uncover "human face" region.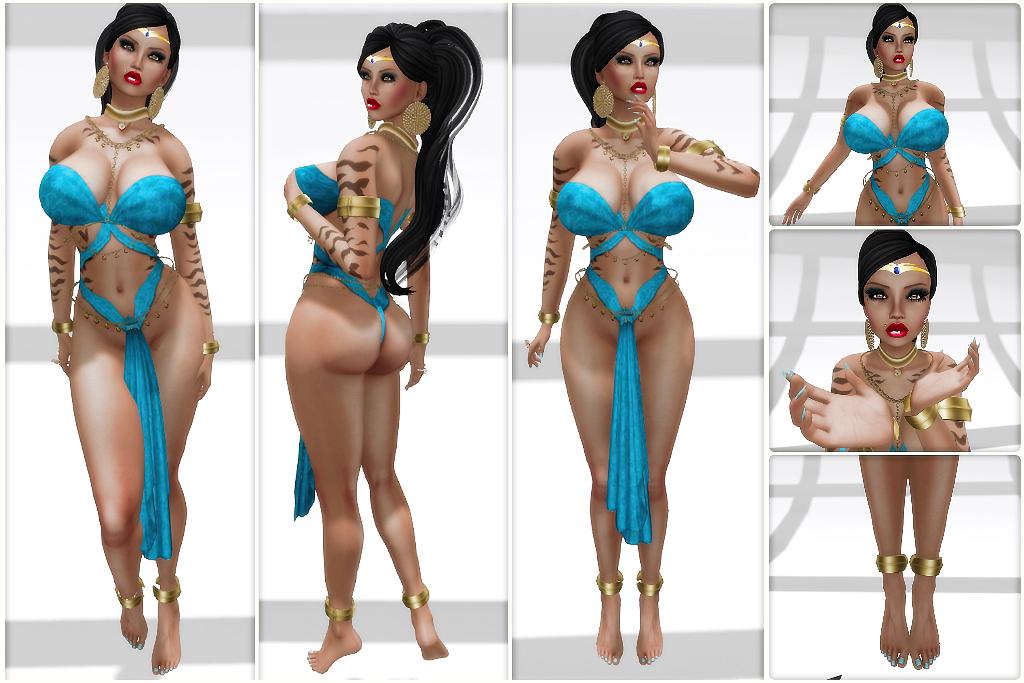
Uncovered: Rect(111, 26, 169, 99).
